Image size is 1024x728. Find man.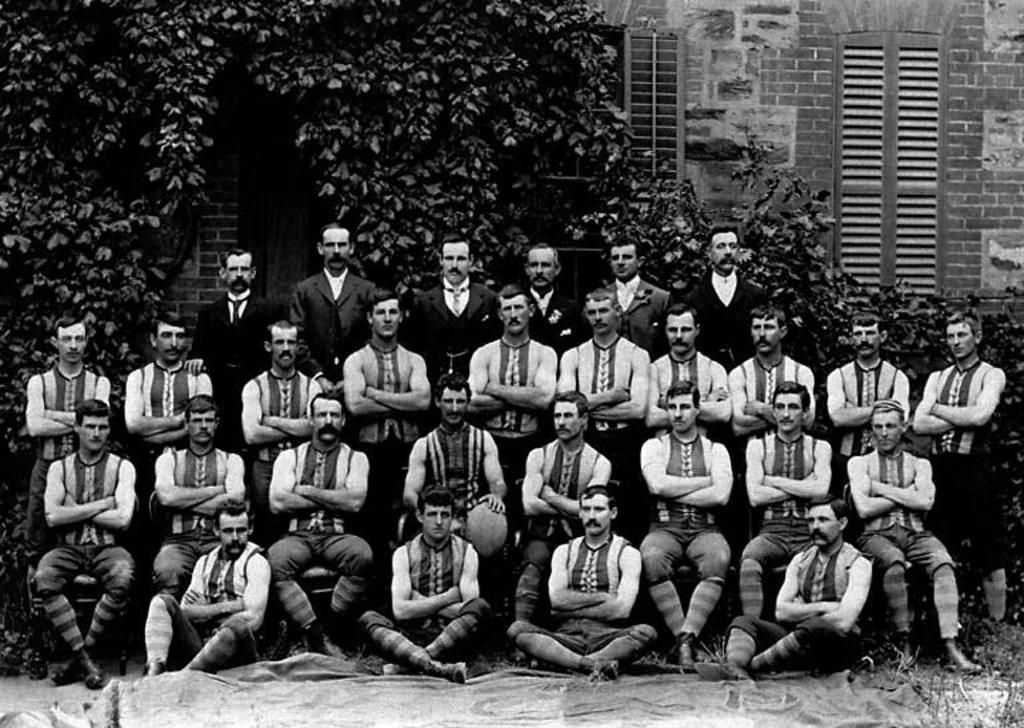
region(913, 304, 1020, 631).
